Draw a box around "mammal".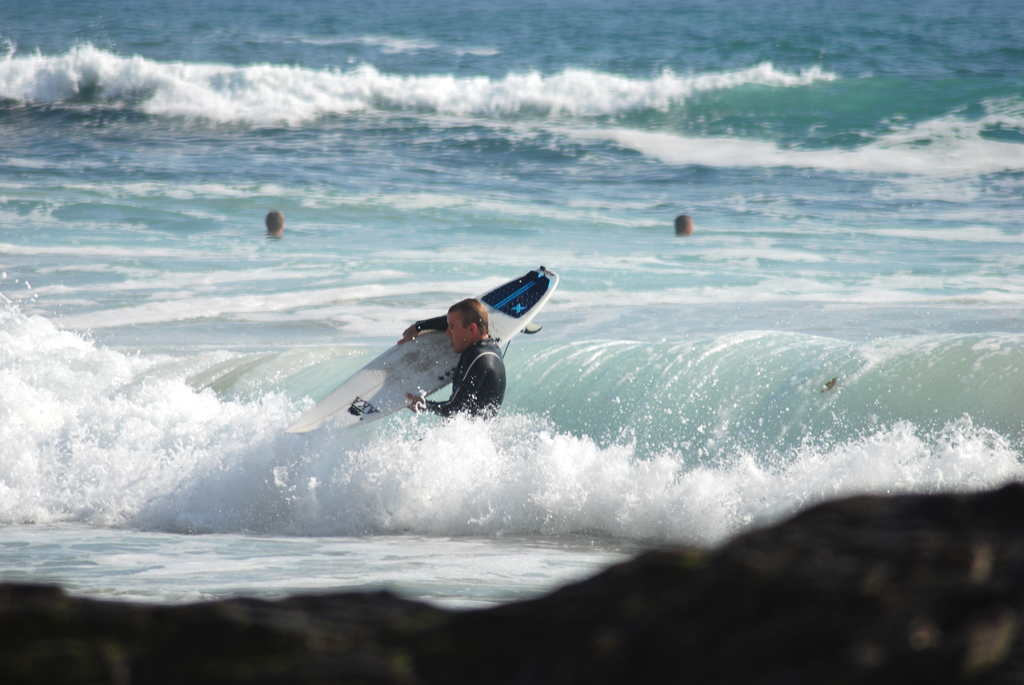
[397, 297, 504, 416].
